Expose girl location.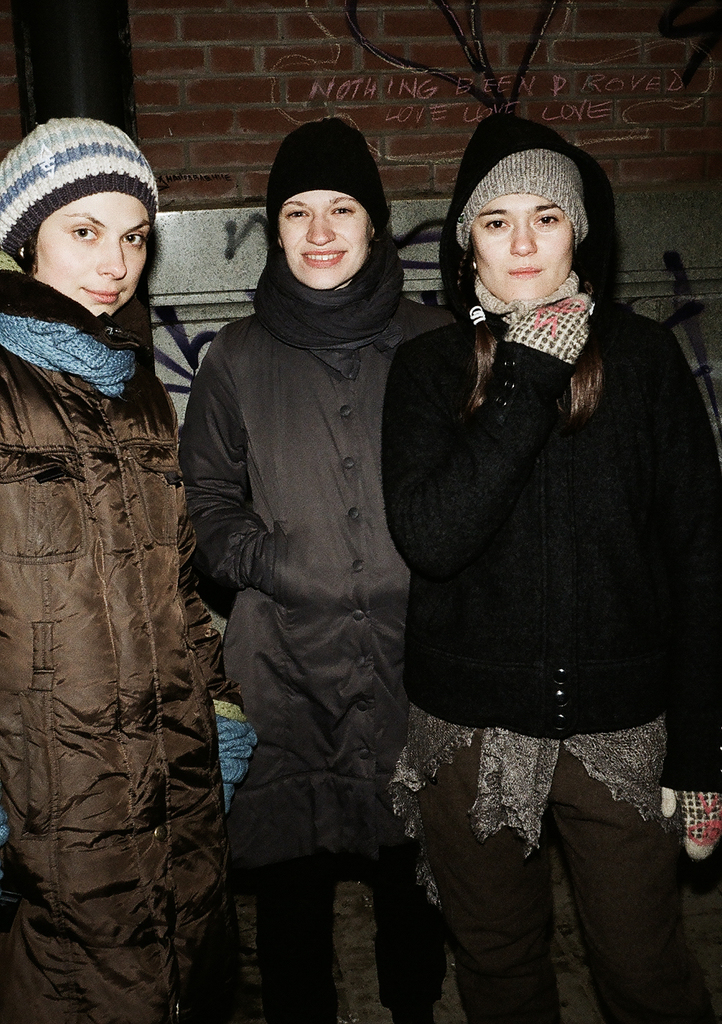
Exposed at 0, 117, 237, 1023.
